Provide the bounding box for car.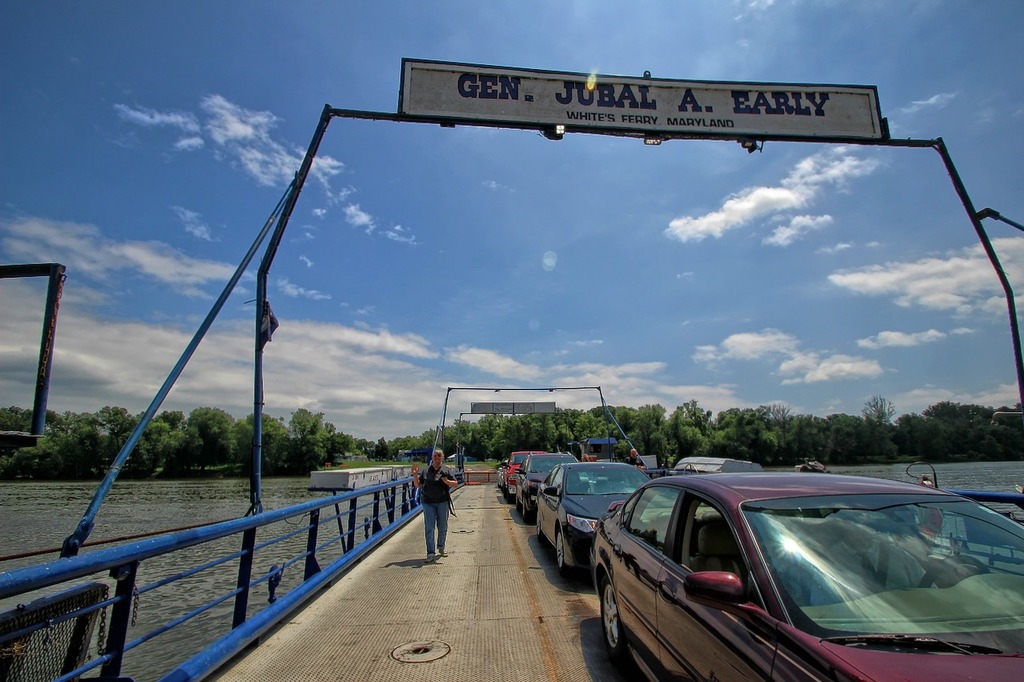
Rect(498, 446, 561, 500).
